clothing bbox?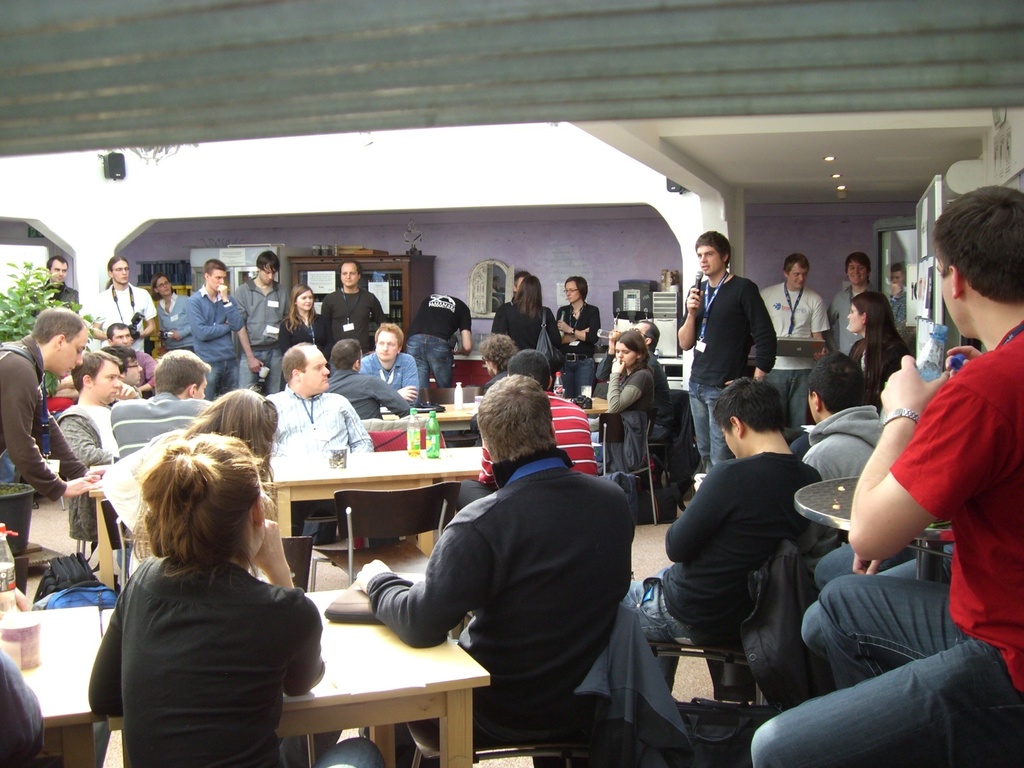
crop(552, 301, 601, 396)
